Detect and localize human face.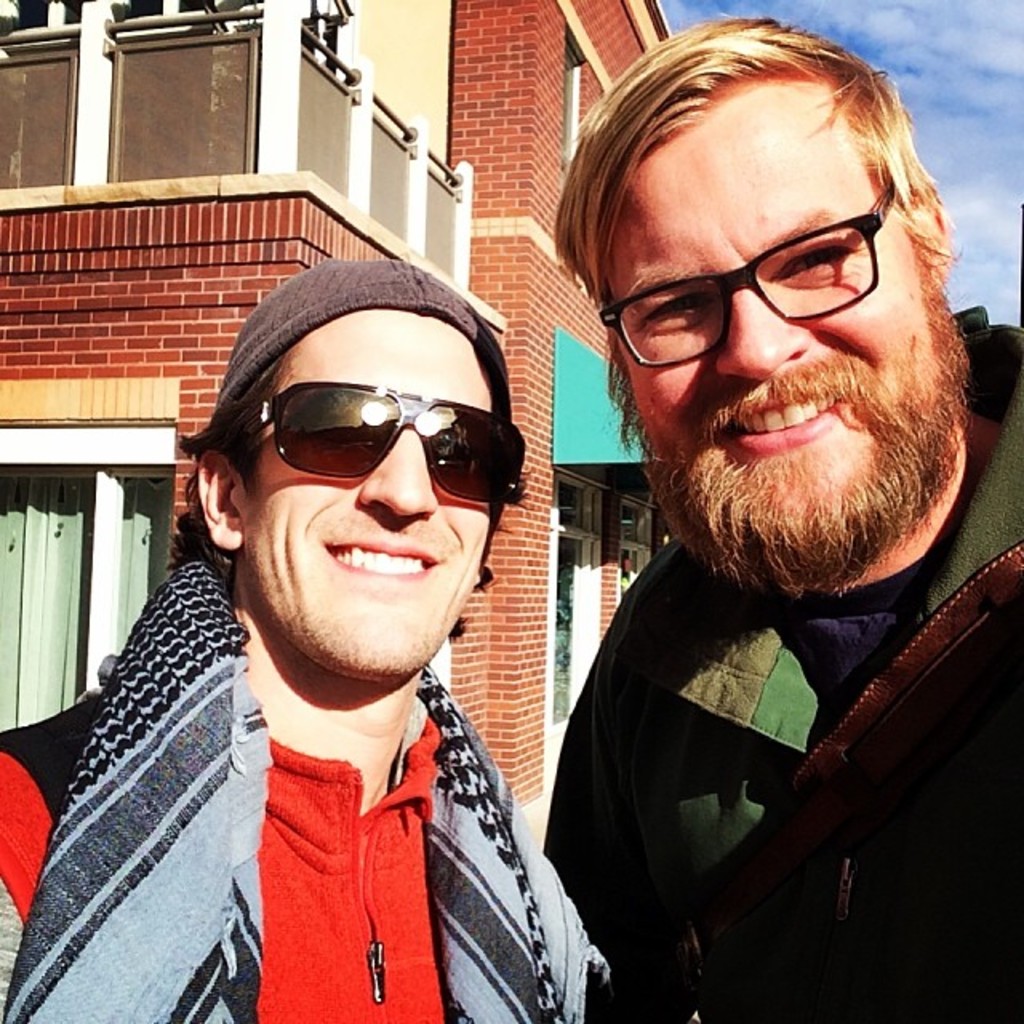
Localized at Rect(595, 75, 958, 597).
